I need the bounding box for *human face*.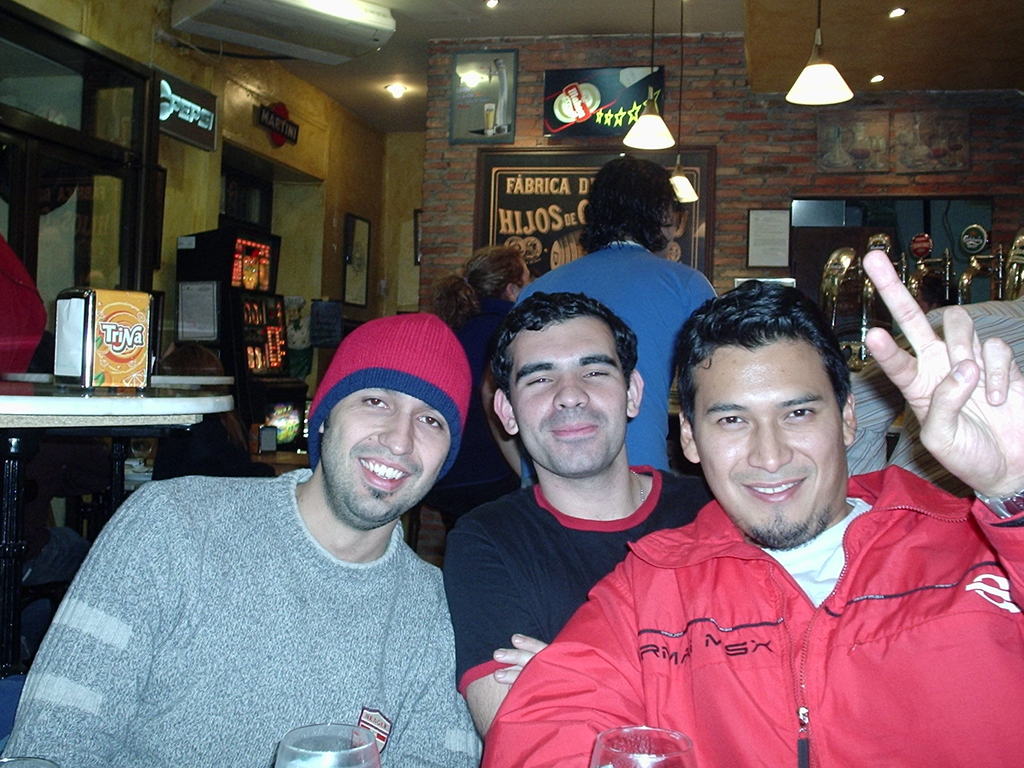
Here it is: select_region(321, 388, 448, 521).
